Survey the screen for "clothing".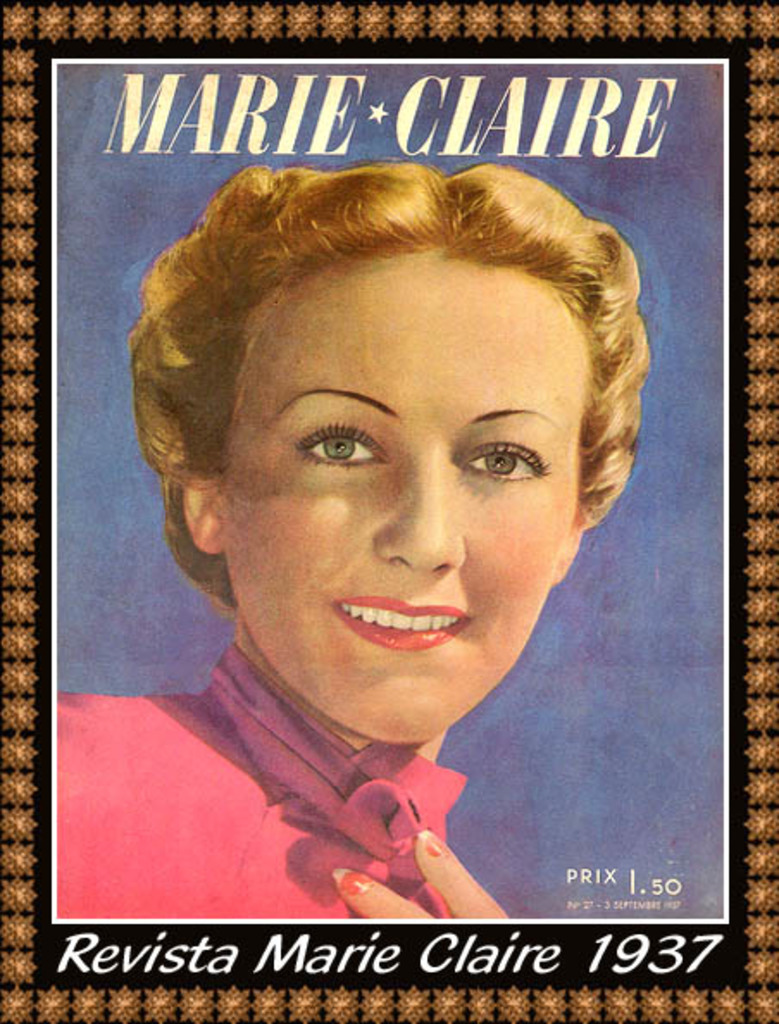
Survey found: (98, 560, 645, 912).
